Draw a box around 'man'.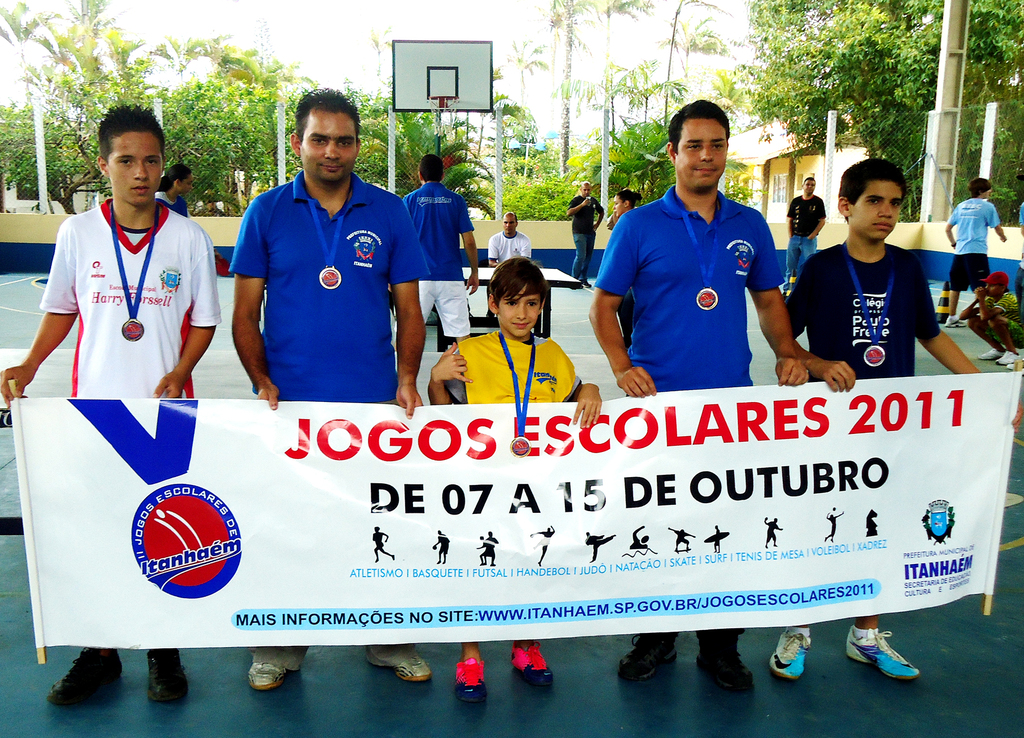
{"x1": 783, "y1": 174, "x2": 824, "y2": 290}.
